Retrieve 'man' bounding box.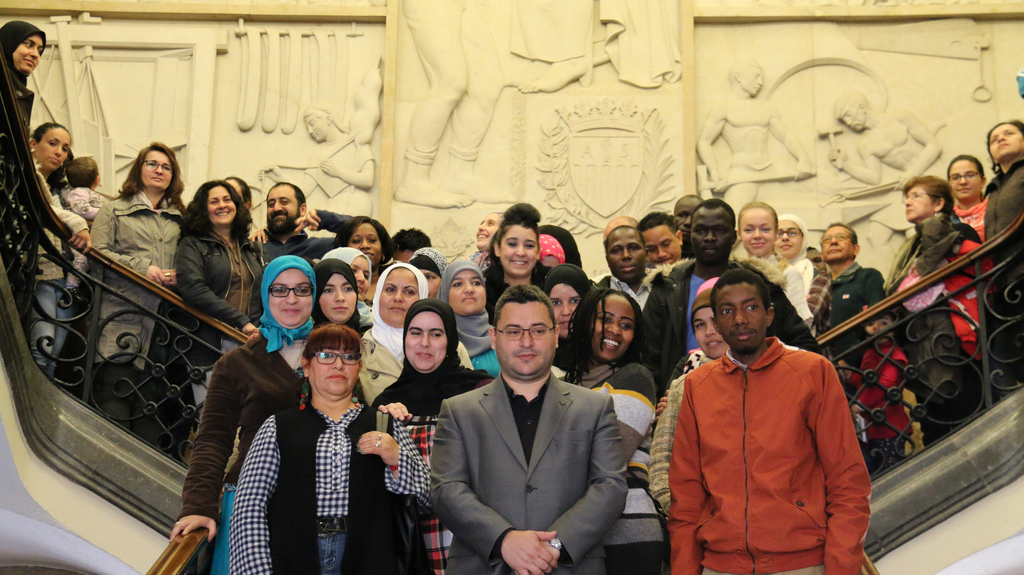
Bounding box: [815, 85, 936, 190].
